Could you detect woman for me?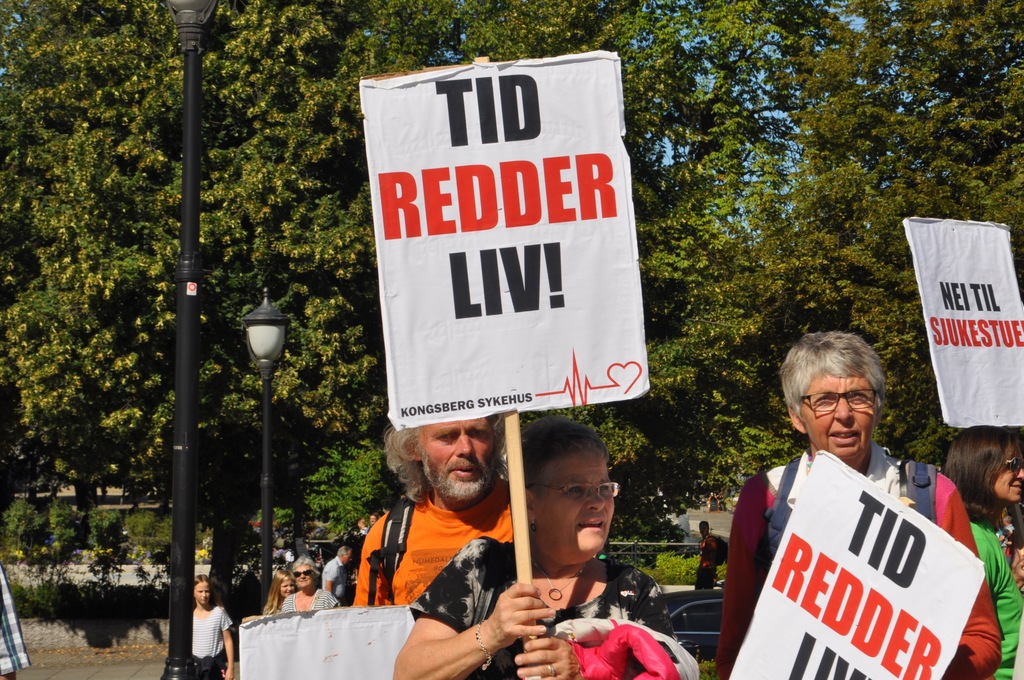
Detection result: Rect(254, 565, 295, 618).
